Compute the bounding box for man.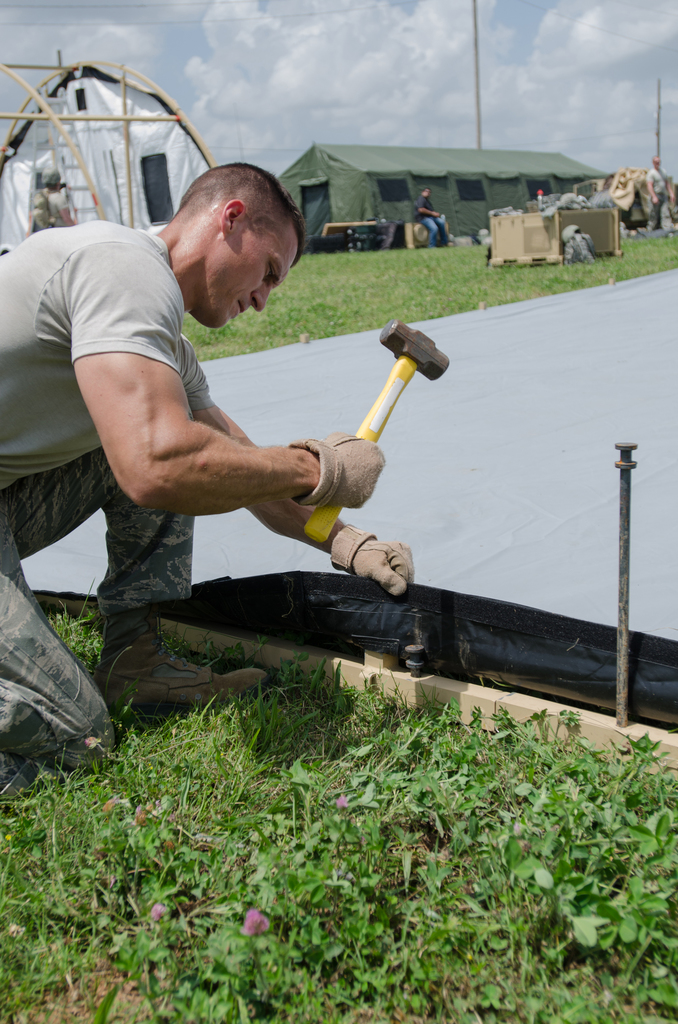
[left=37, top=152, right=476, bottom=716].
